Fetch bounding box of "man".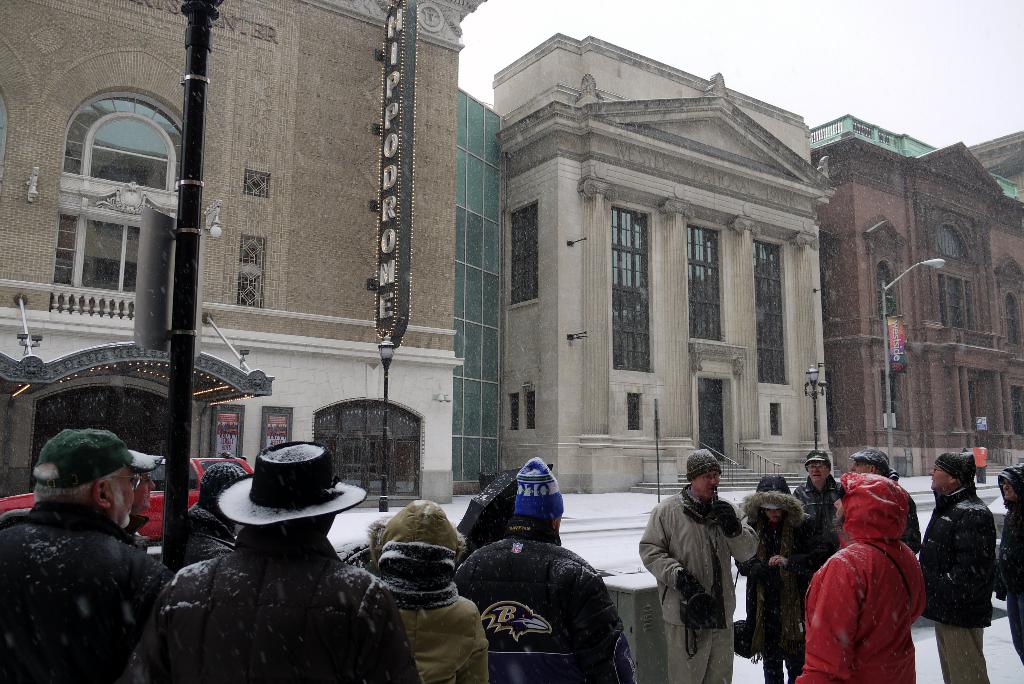
Bbox: <region>794, 473, 925, 683</region>.
